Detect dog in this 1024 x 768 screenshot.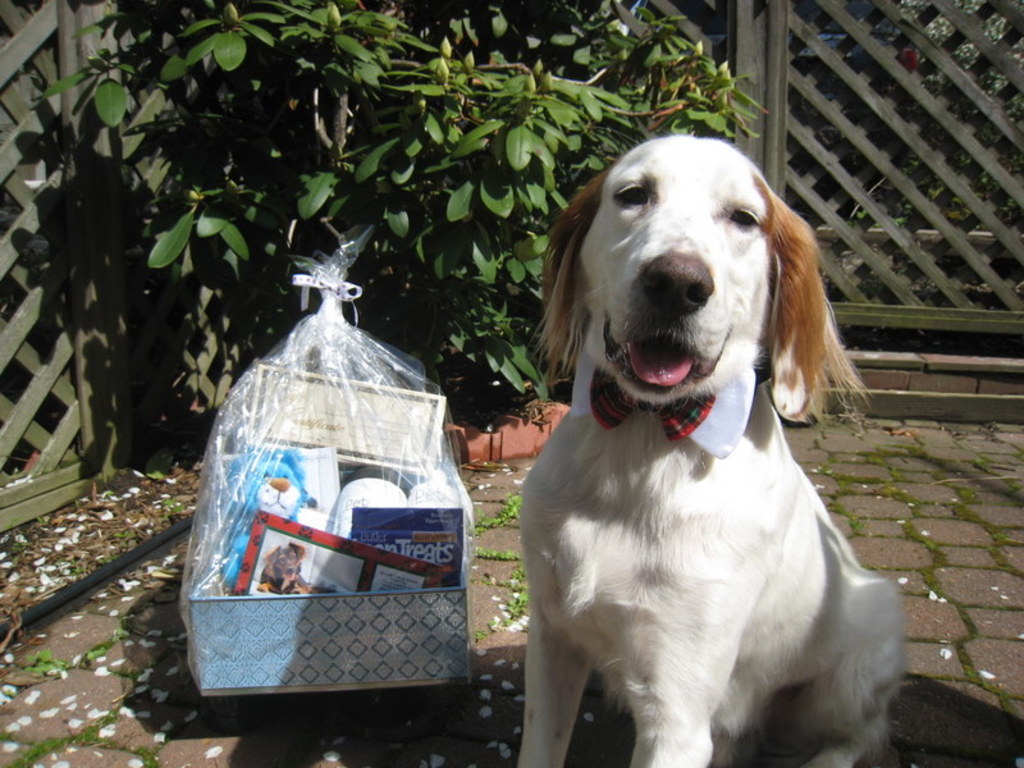
Detection: pyautogui.locateOnScreen(516, 137, 908, 767).
